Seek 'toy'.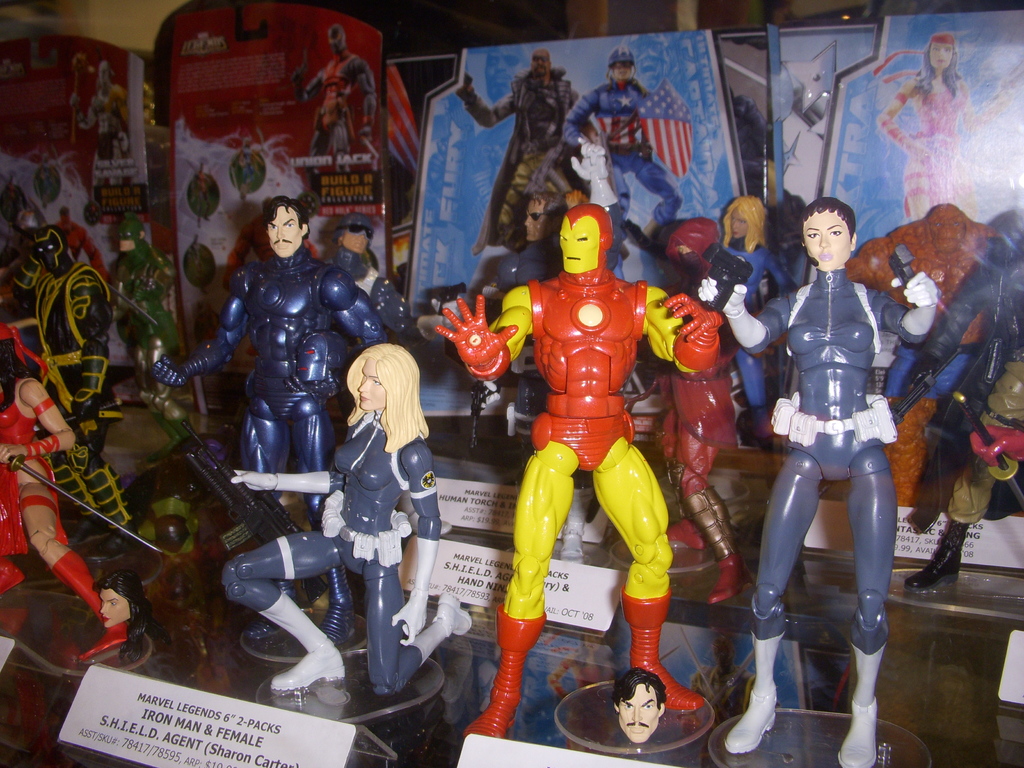
detection(109, 217, 175, 390).
